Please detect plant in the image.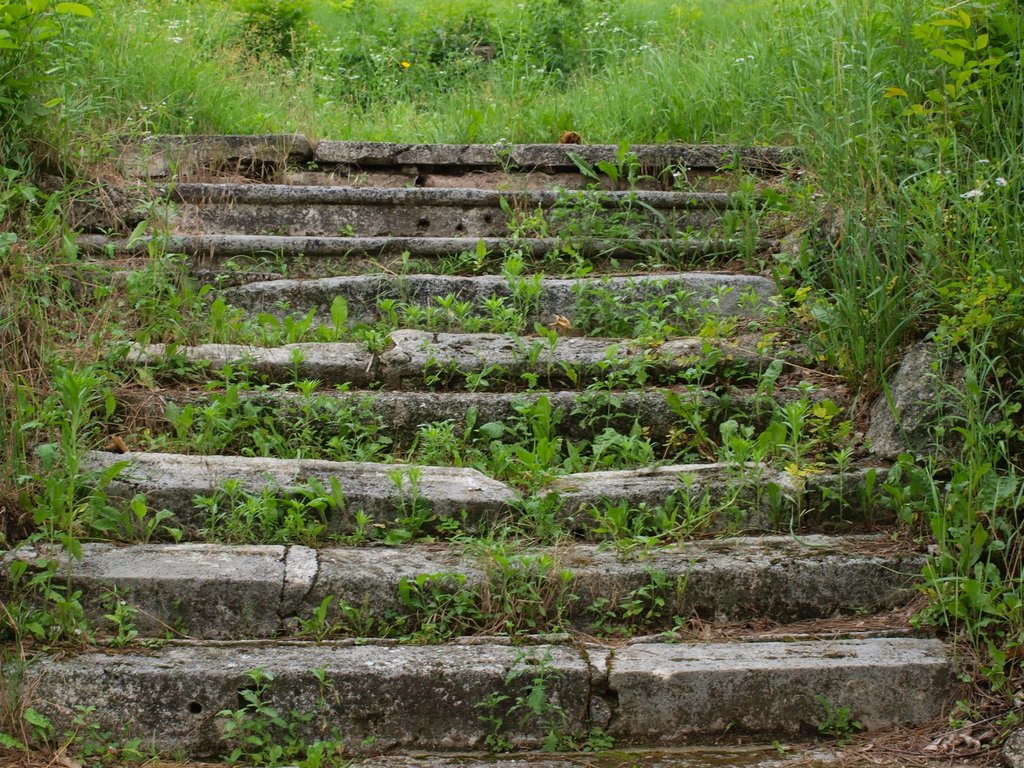
detection(211, 363, 266, 454).
